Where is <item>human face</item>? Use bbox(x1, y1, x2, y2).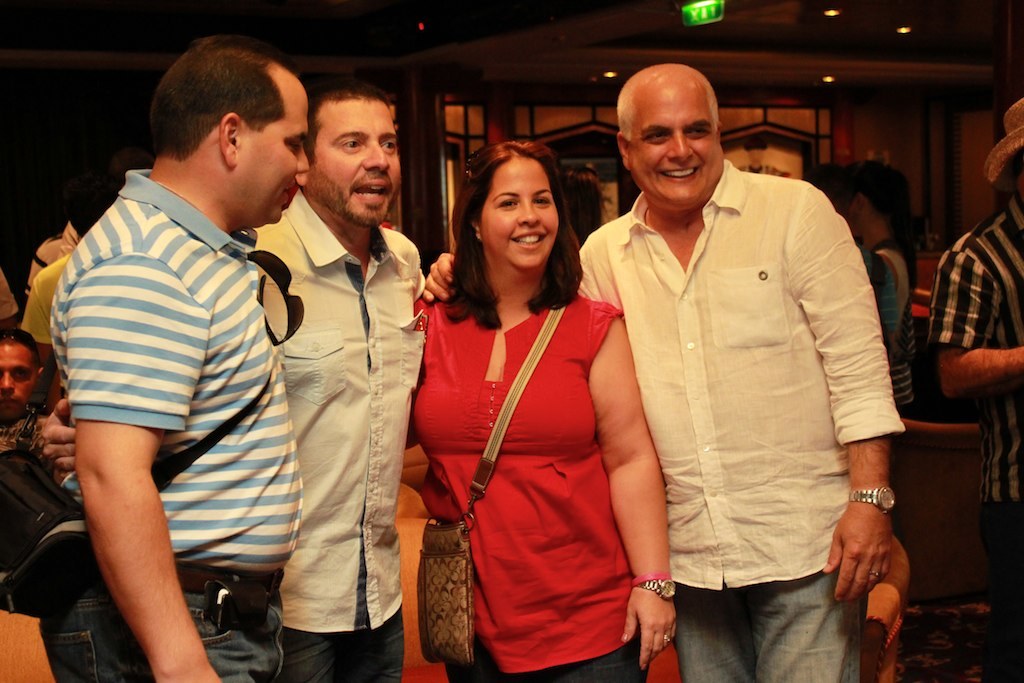
bbox(0, 340, 37, 413).
